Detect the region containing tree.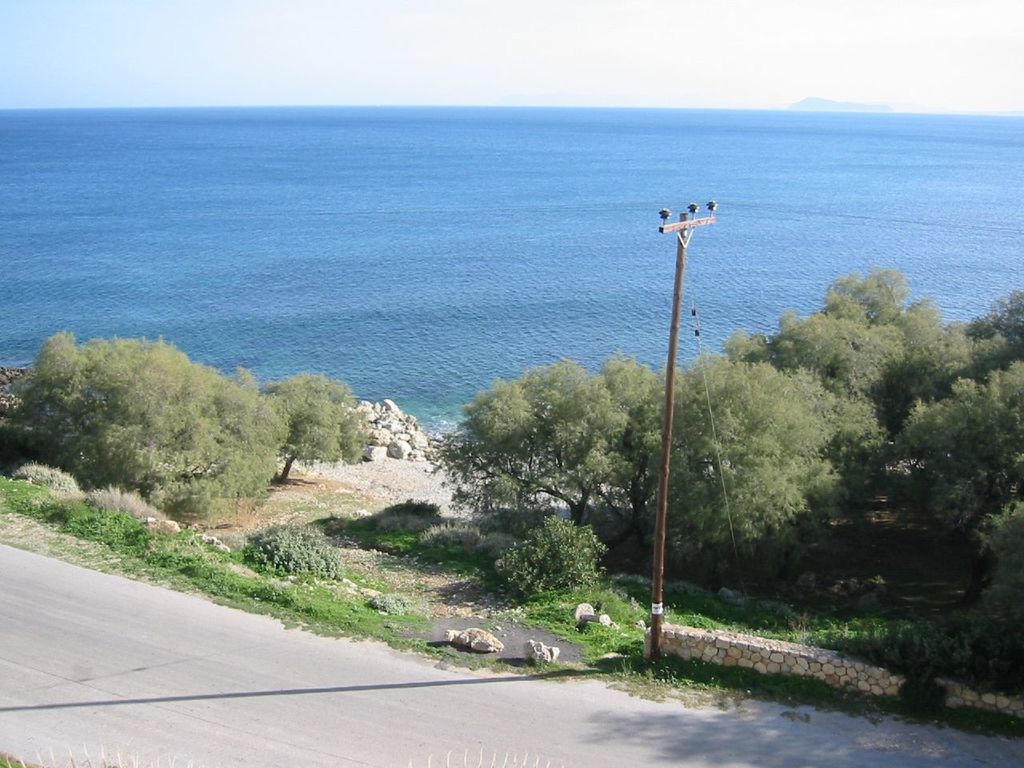
left=16, top=318, right=286, bottom=514.
